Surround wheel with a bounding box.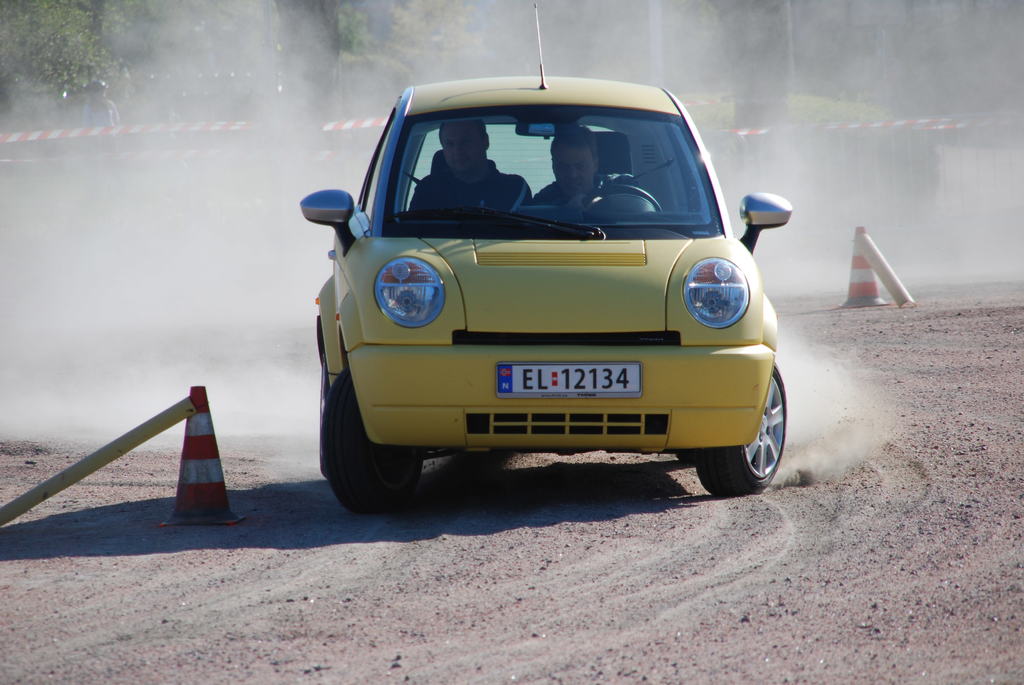
l=323, t=372, r=421, b=519.
